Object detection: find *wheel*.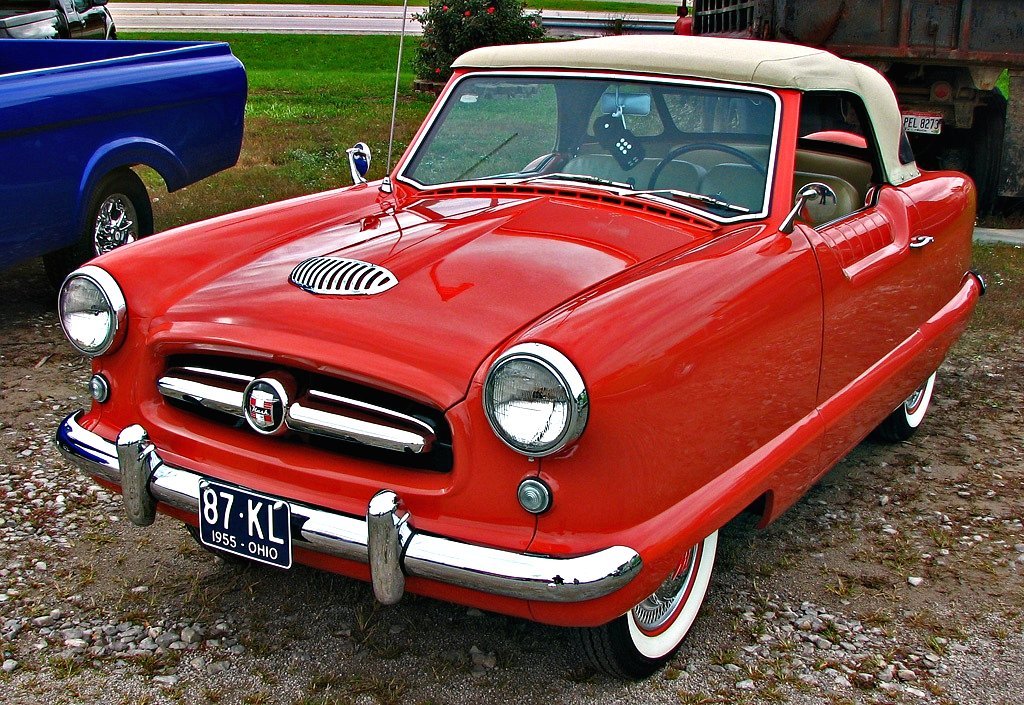
left=647, top=137, right=767, bottom=193.
